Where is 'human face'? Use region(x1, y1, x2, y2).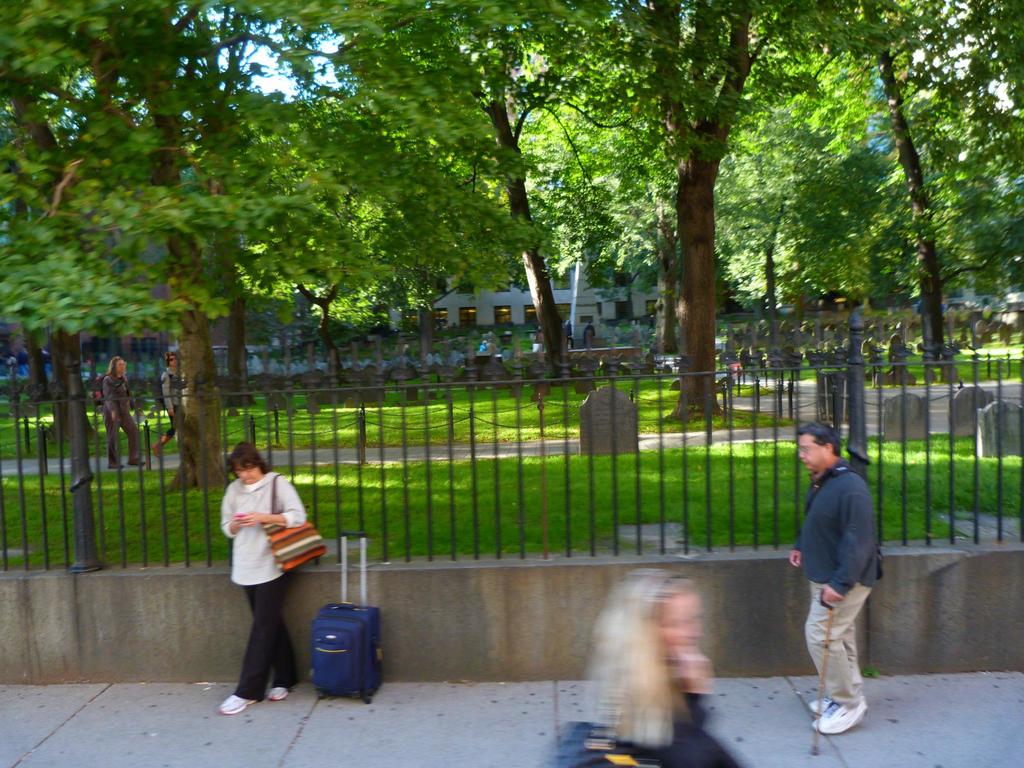
region(234, 463, 260, 481).
